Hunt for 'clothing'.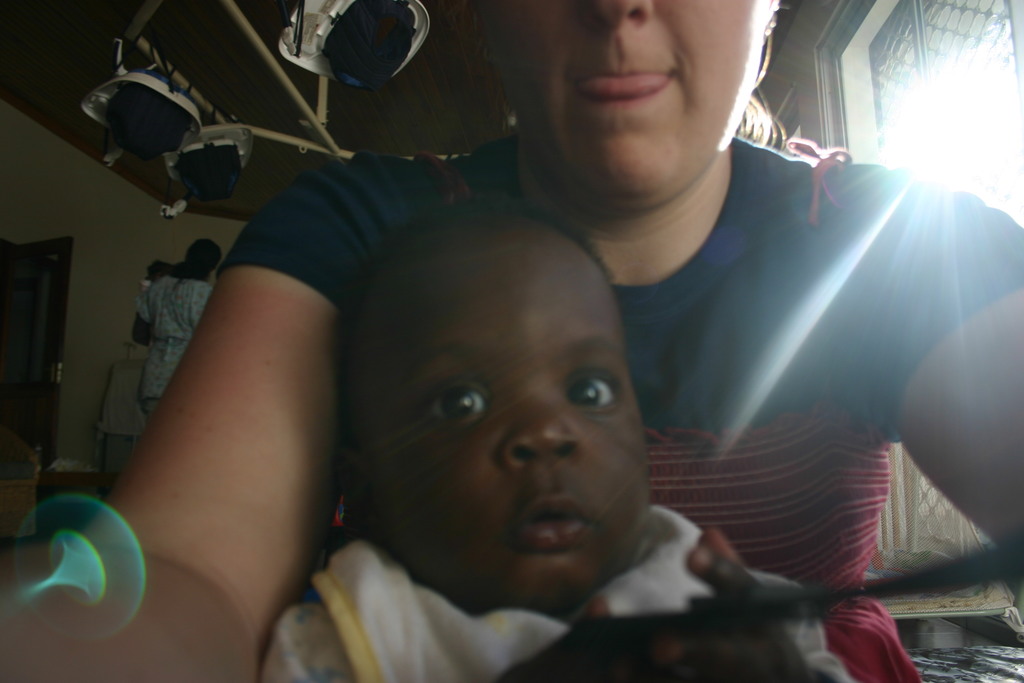
Hunted down at region(253, 511, 858, 682).
